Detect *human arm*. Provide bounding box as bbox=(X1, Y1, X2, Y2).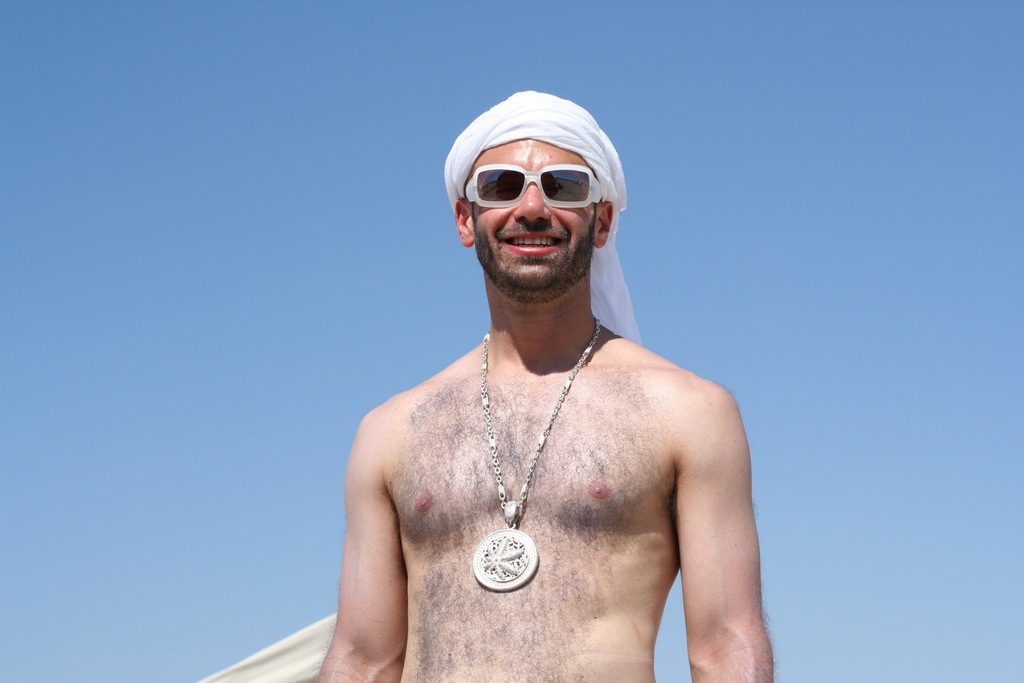
bbox=(312, 397, 419, 682).
